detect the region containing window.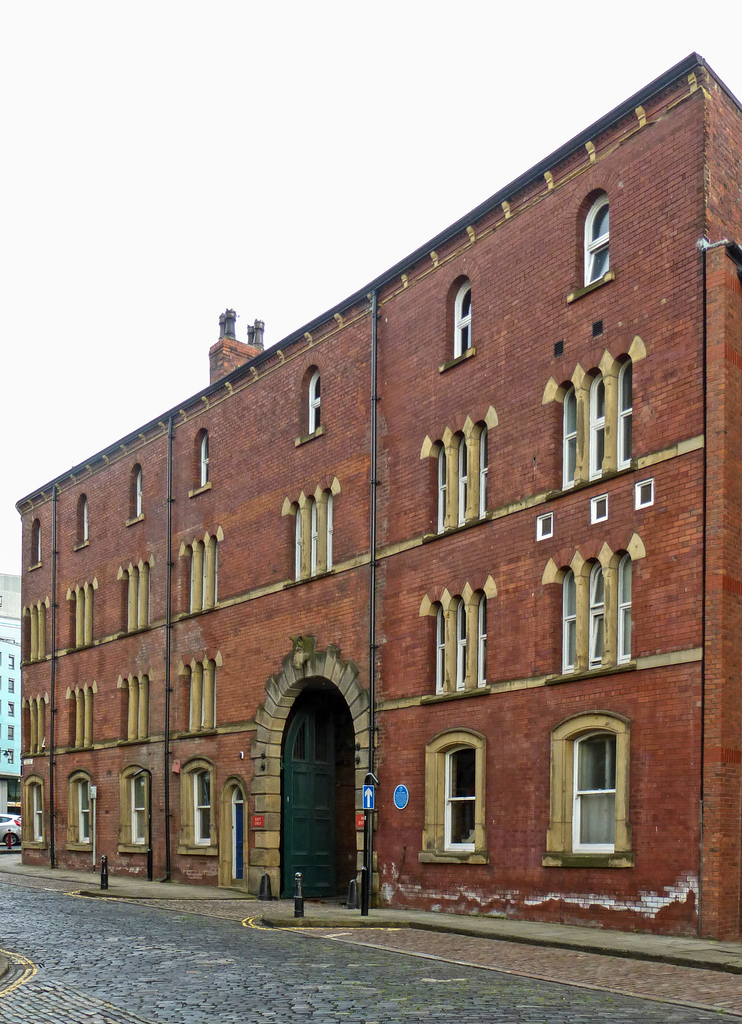
70,681,98,757.
